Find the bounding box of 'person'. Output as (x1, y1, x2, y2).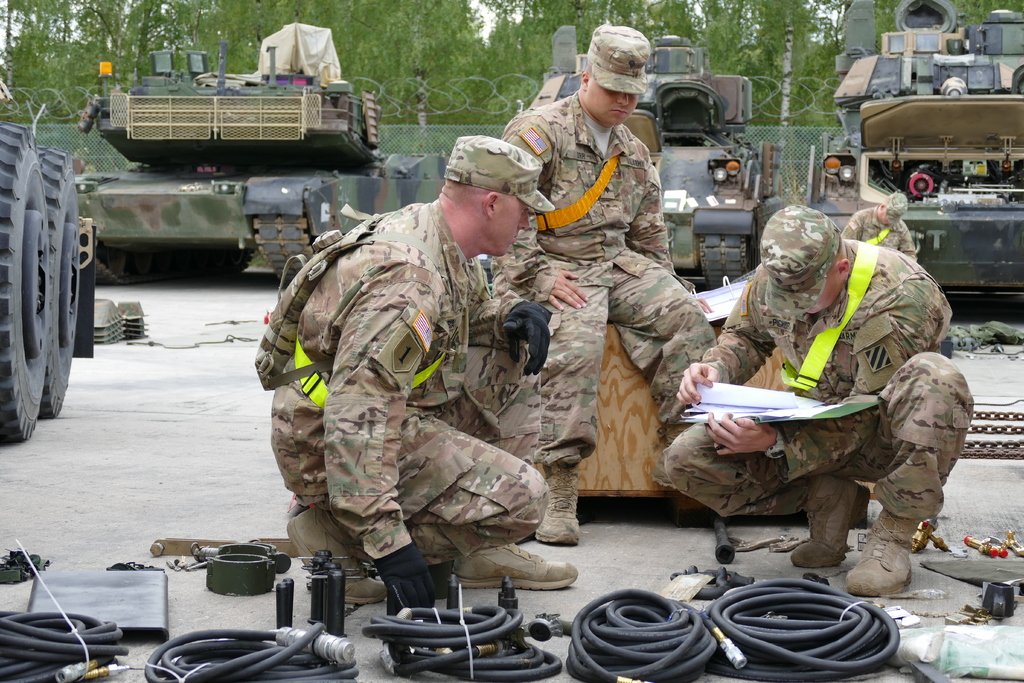
(272, 149, 539, 643).
